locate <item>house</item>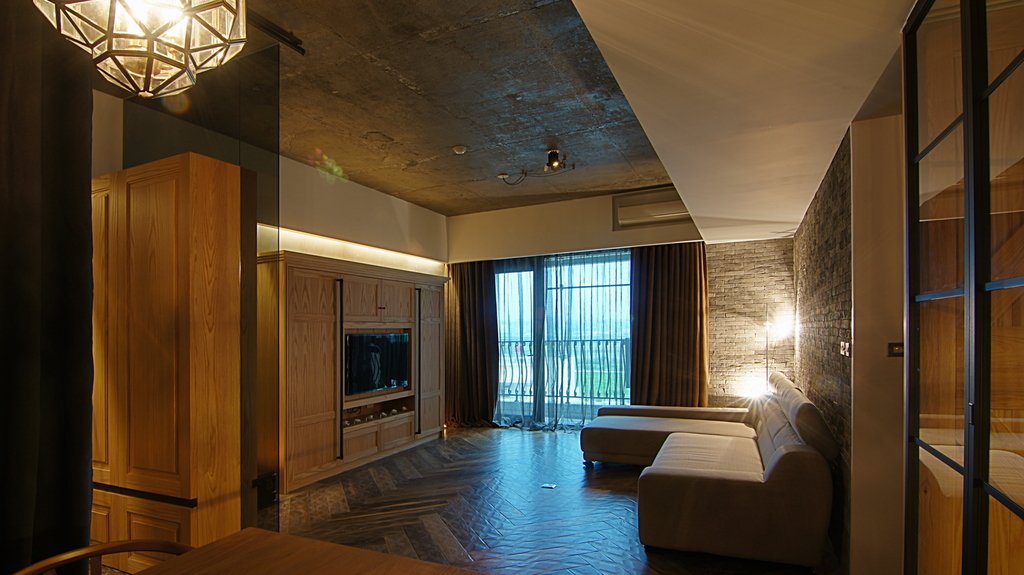
region(0, 0, 1023, 574)
